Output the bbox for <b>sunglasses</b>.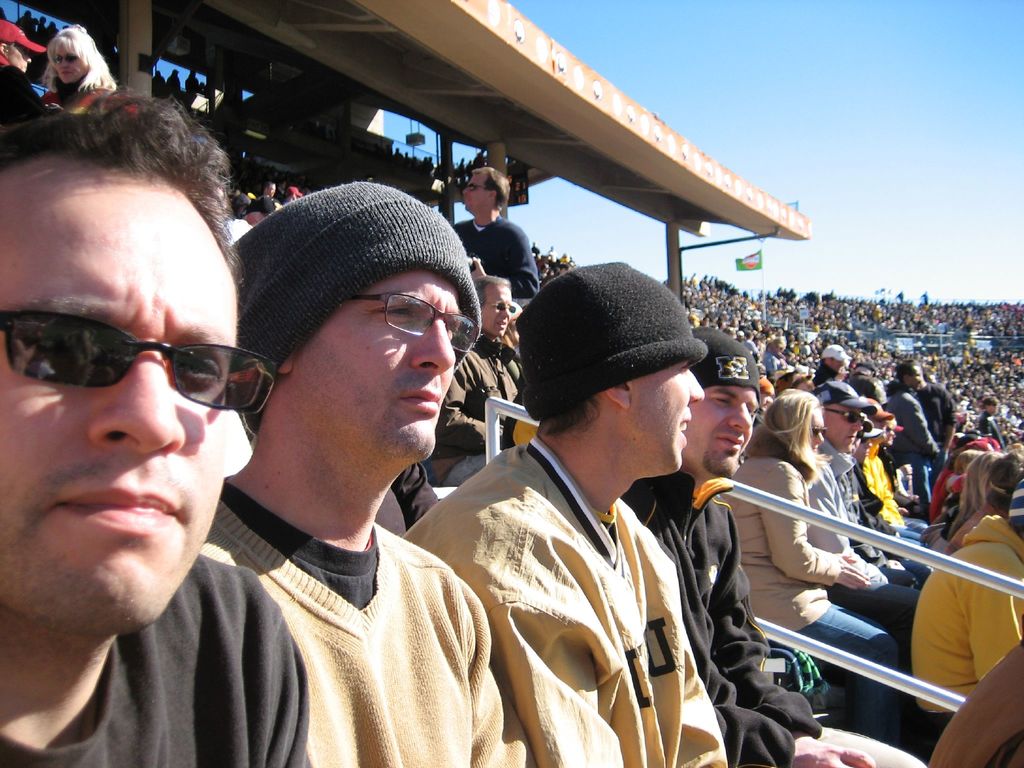
<box>468,185,493,190</box>.
